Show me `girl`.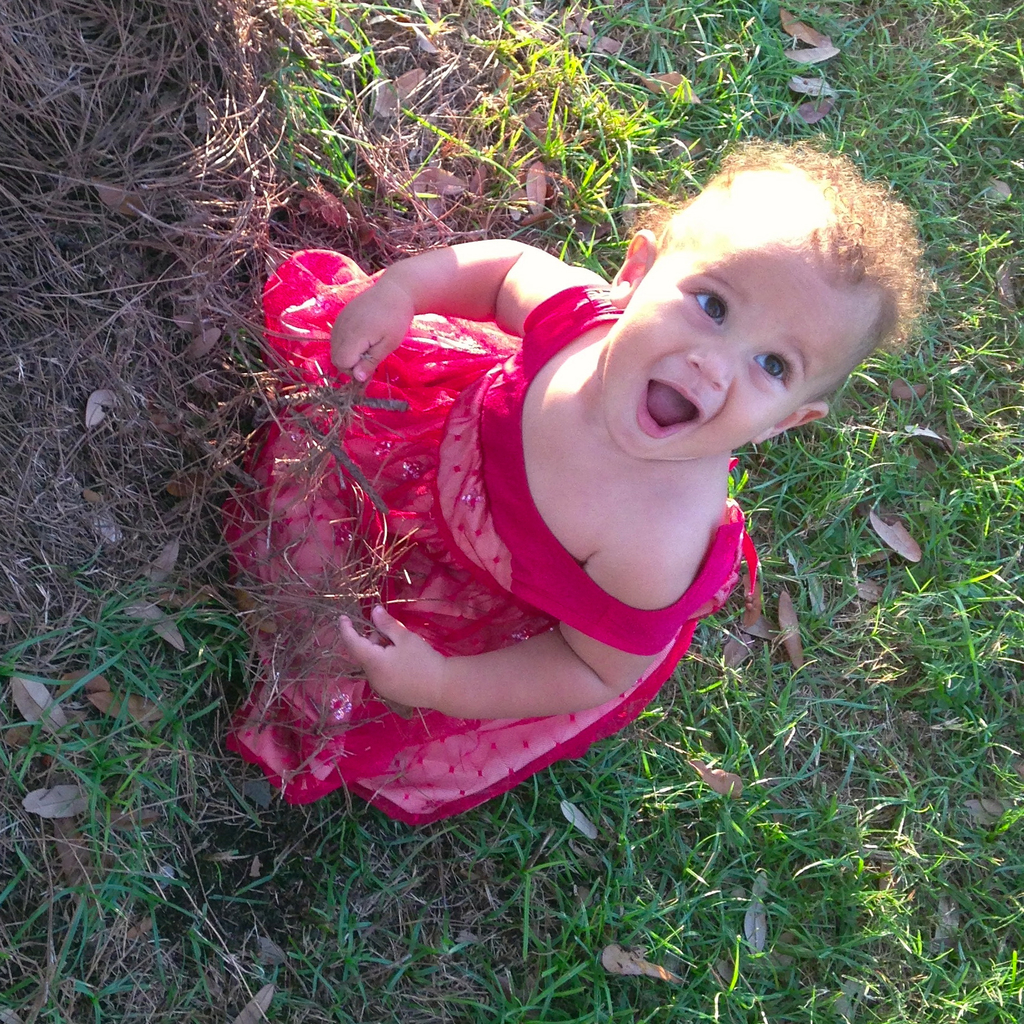
`girl` is here: 221 140 934 831.
